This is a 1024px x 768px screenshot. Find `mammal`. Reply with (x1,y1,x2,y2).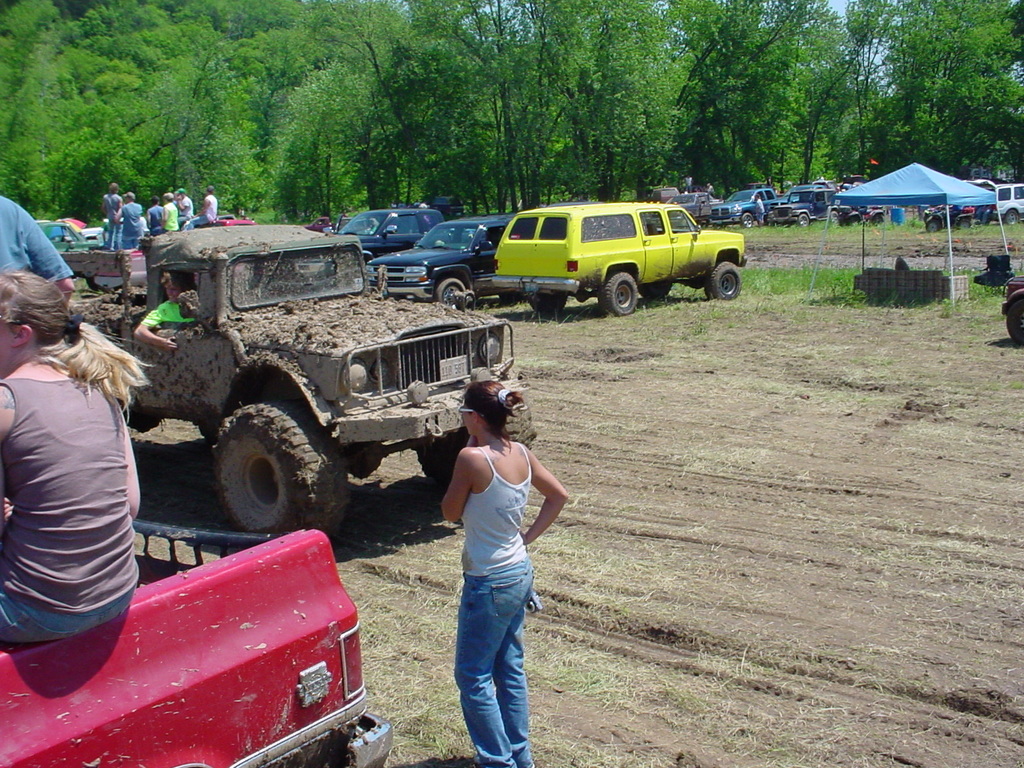
(100,182,122,250).
